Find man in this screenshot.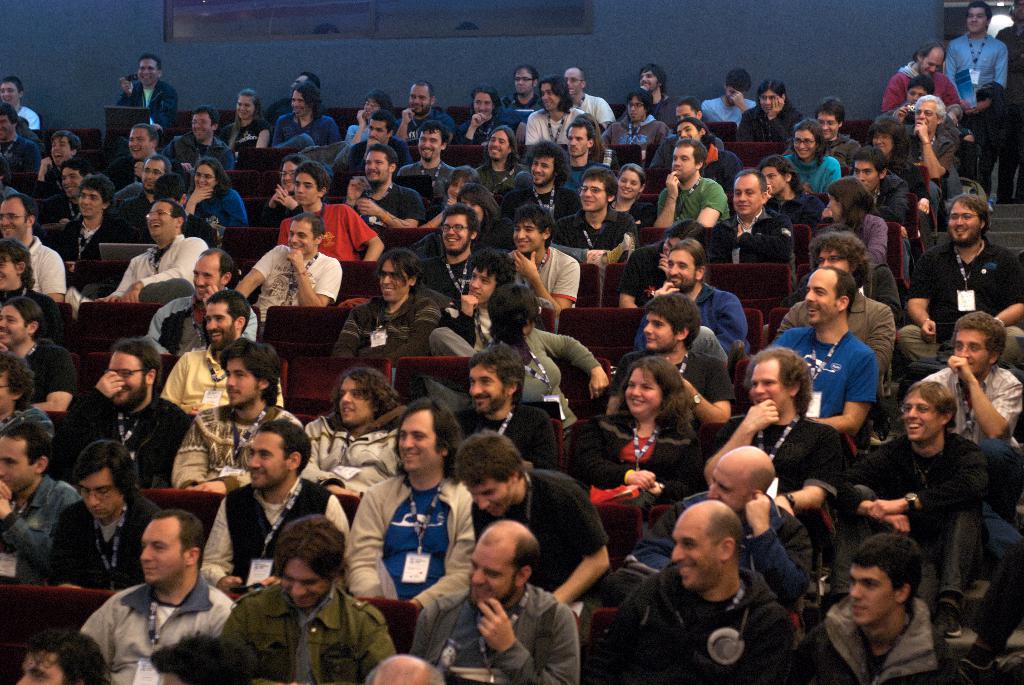
The bounding box for man is [x1=620, y1=444, x2=806, y2=604].
